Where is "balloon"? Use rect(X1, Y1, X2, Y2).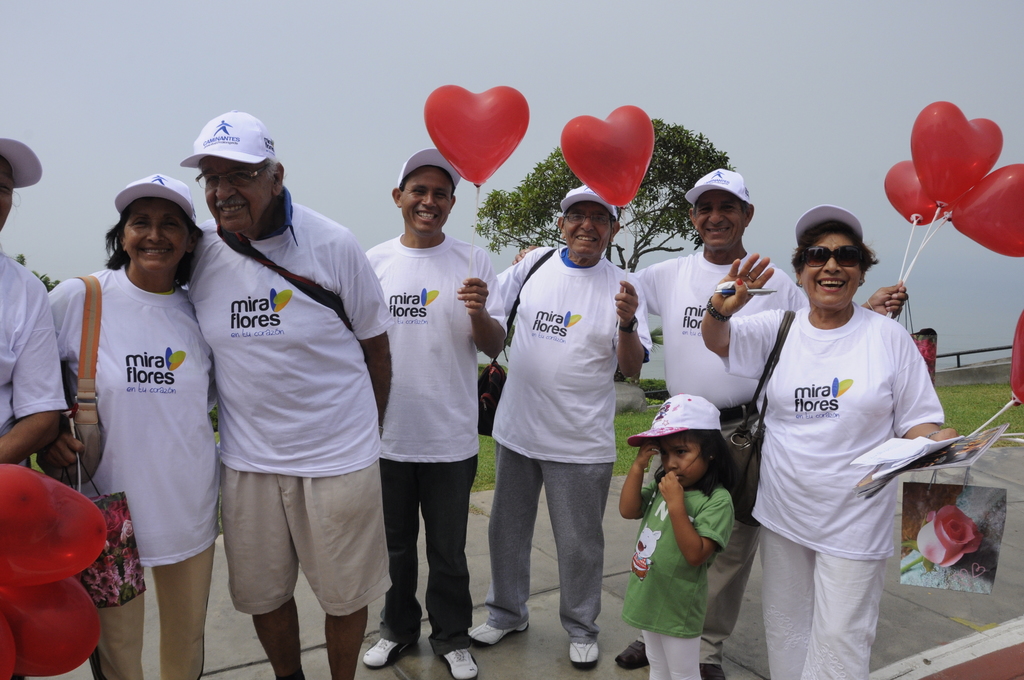
rect(951, 163, 1023, 255).
